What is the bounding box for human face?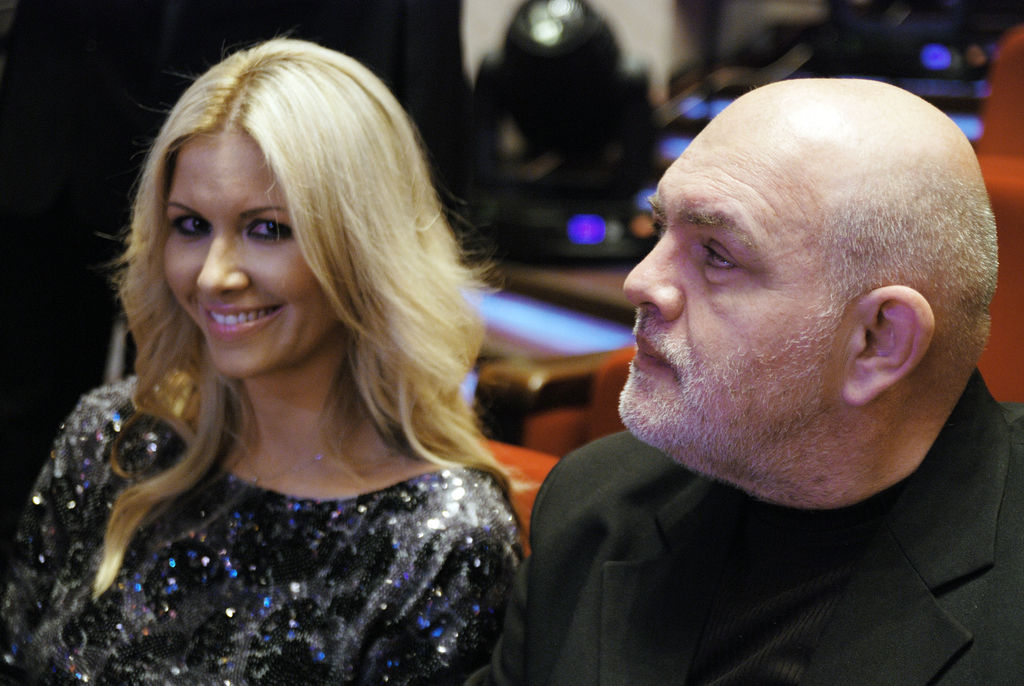
<box>145,123,320,389</box>.
